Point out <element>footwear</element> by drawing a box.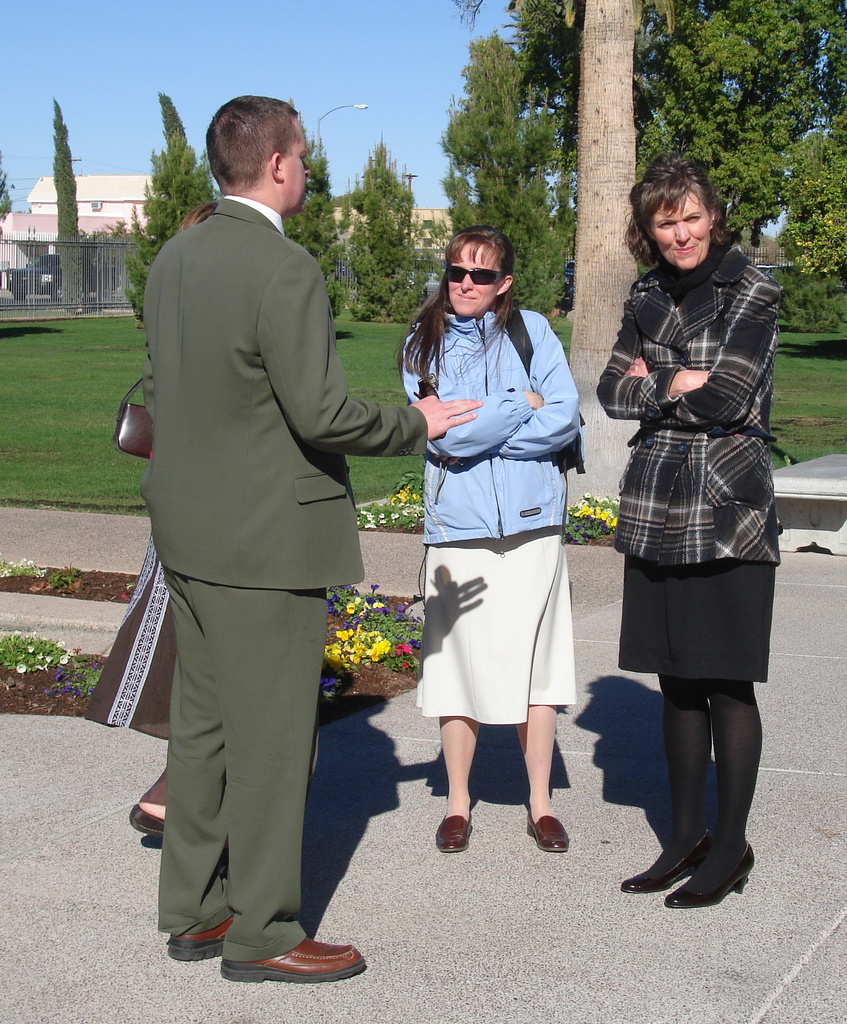
select_region(621, 828, 711, 889).
